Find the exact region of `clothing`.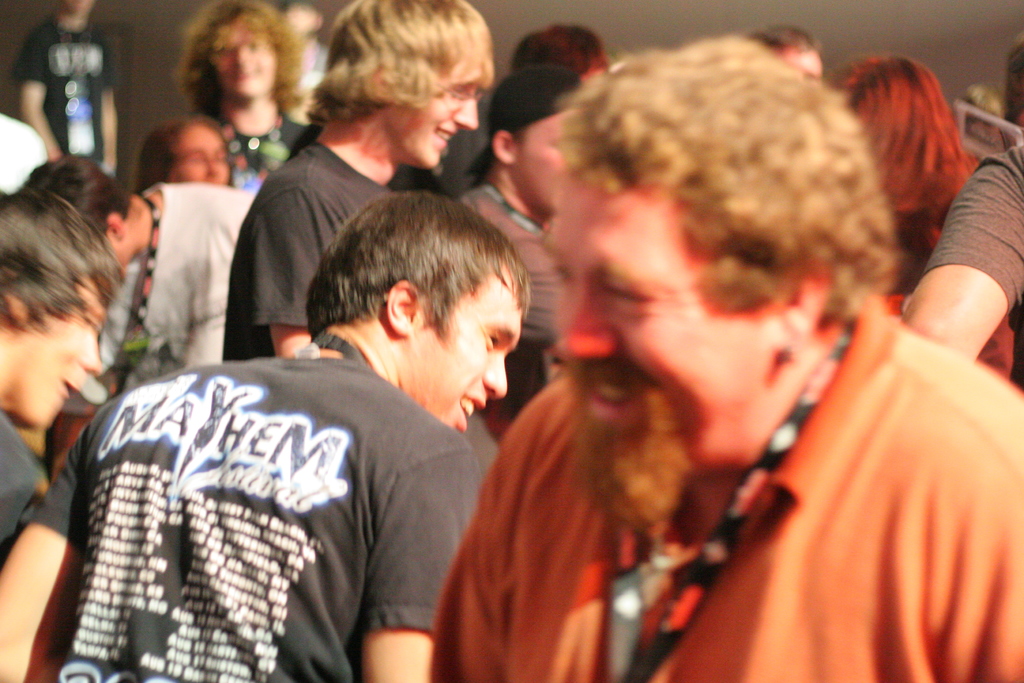
Exact region: (224,140,400,353).
